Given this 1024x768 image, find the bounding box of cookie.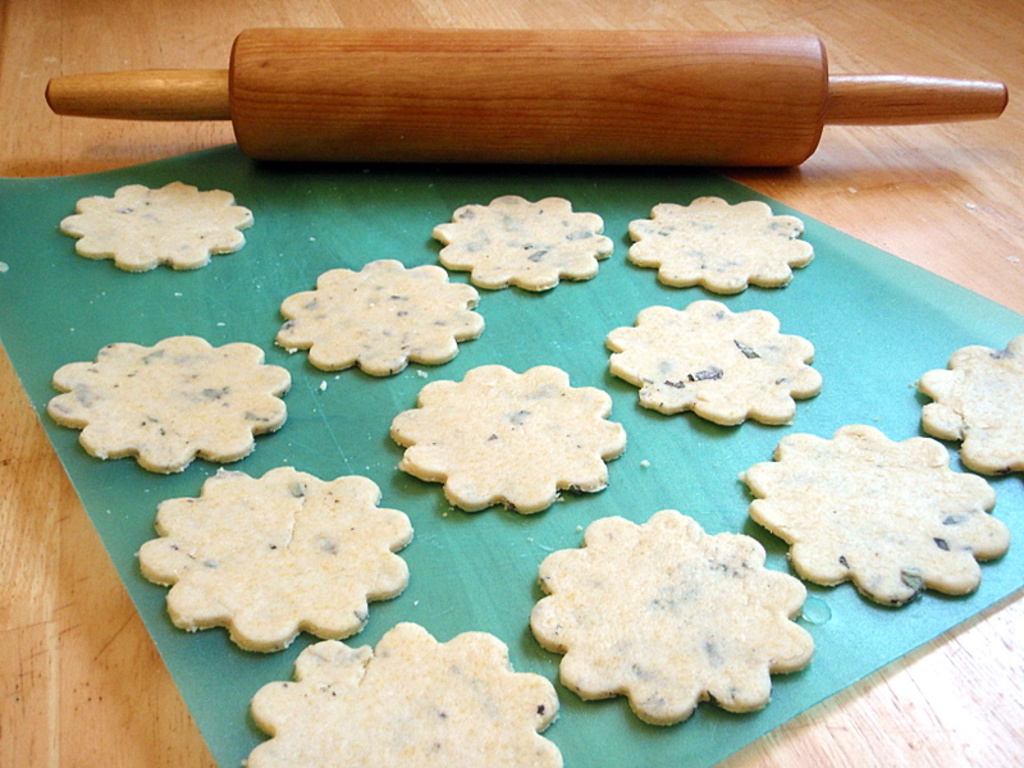
(136,466,430,667).
